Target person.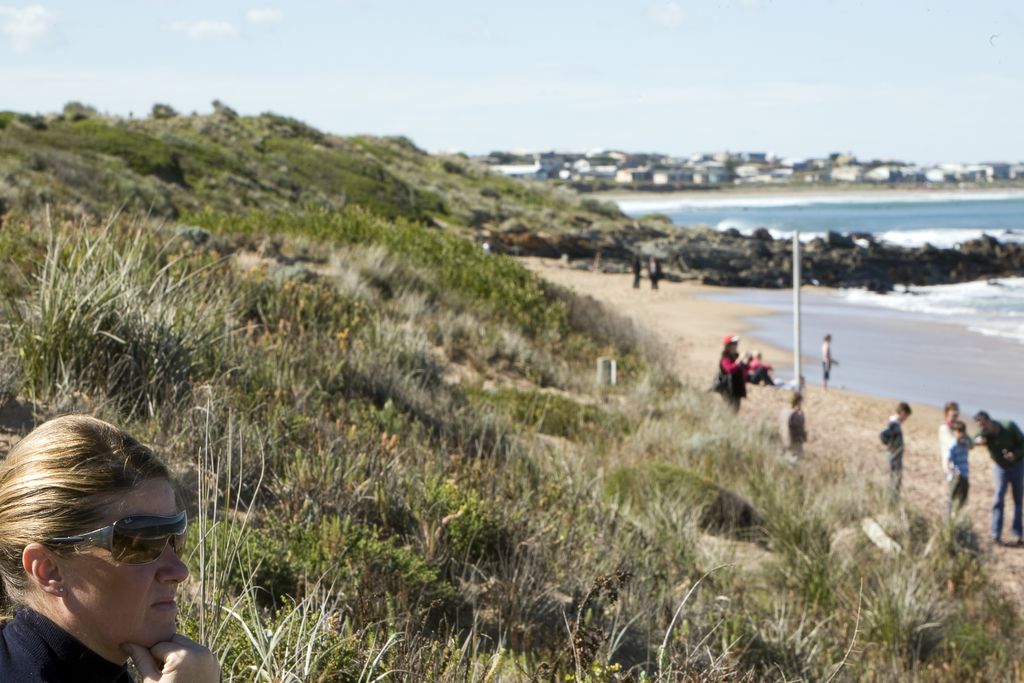
Target region: <bbox>0, 413, 221, 682</bbox>.
